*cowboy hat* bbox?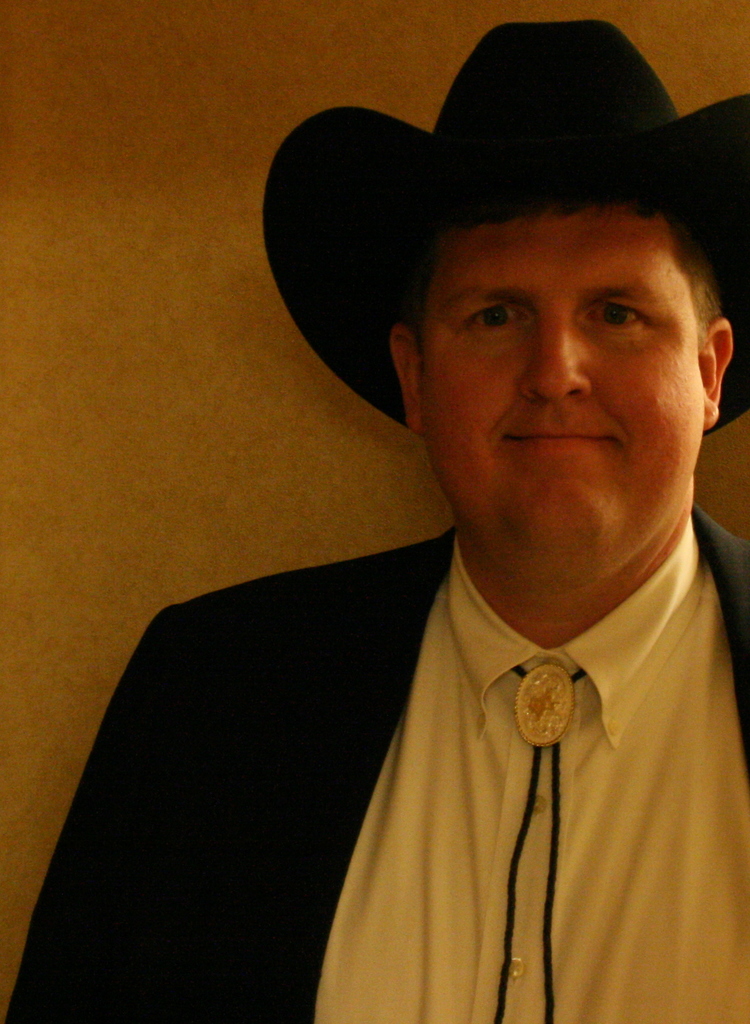
271 44 745 442
